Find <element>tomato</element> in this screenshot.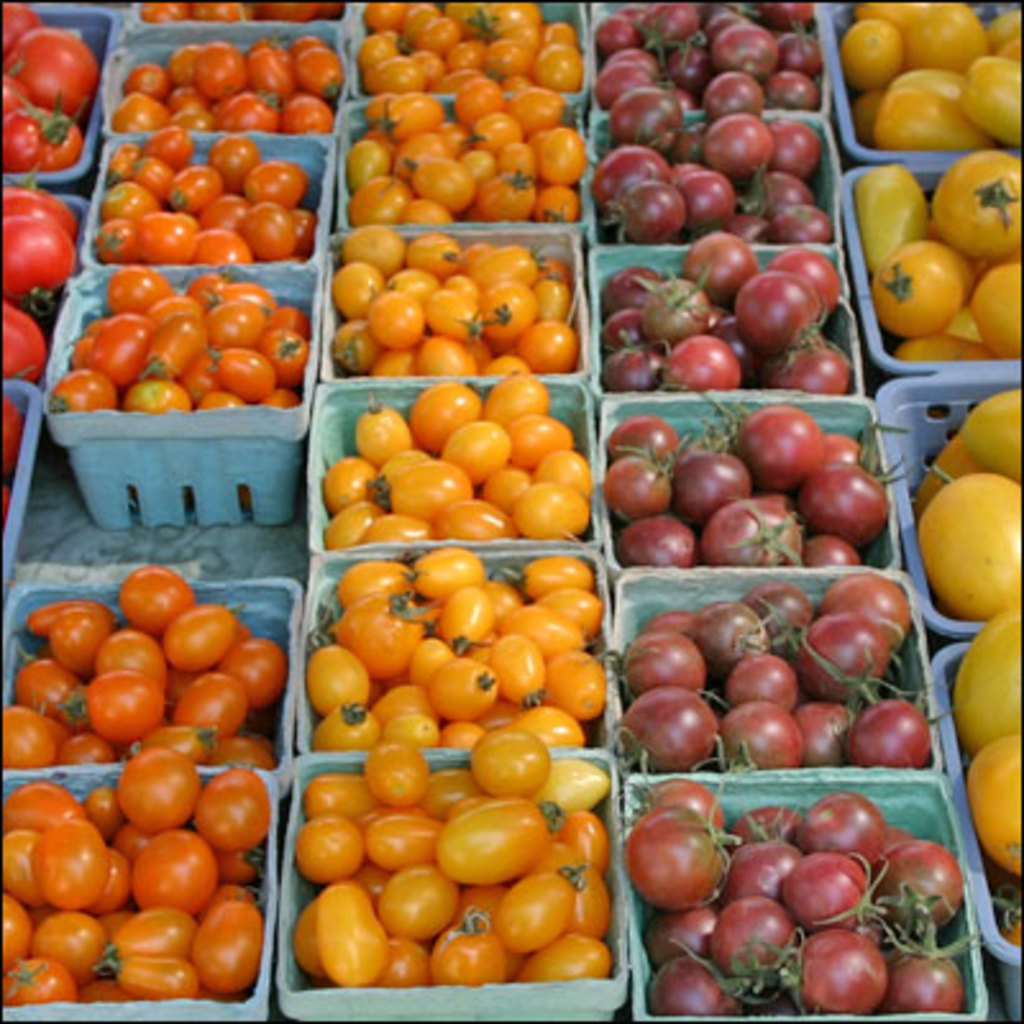
The bounding box for <element>tomato</element> is <box>8,28,97,110</box>.
